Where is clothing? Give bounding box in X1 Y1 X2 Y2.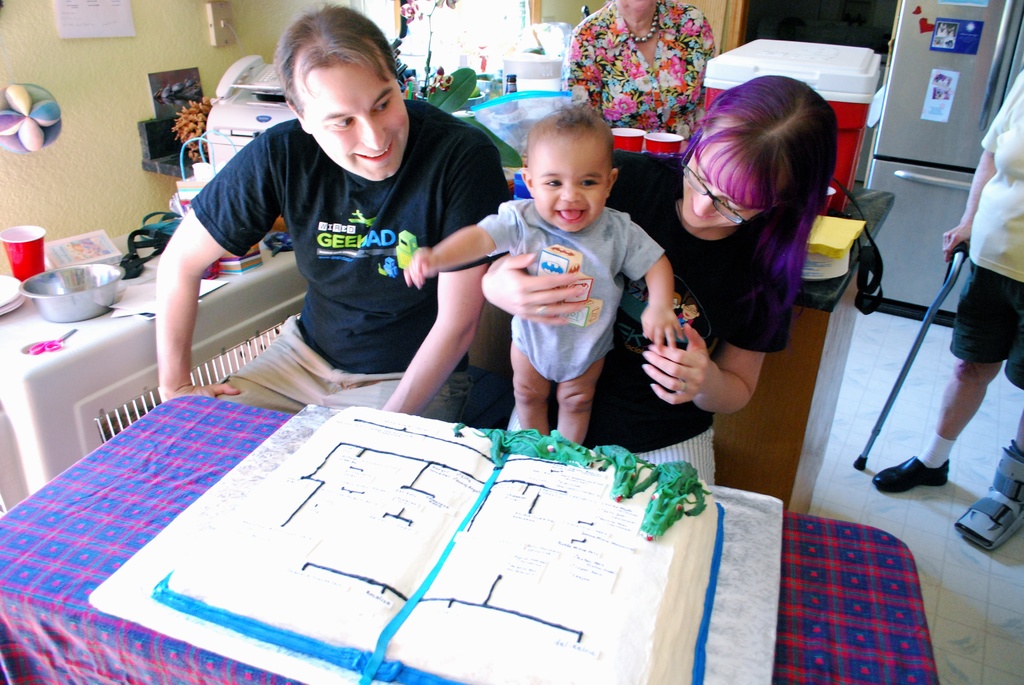
949 61 1023 392.
